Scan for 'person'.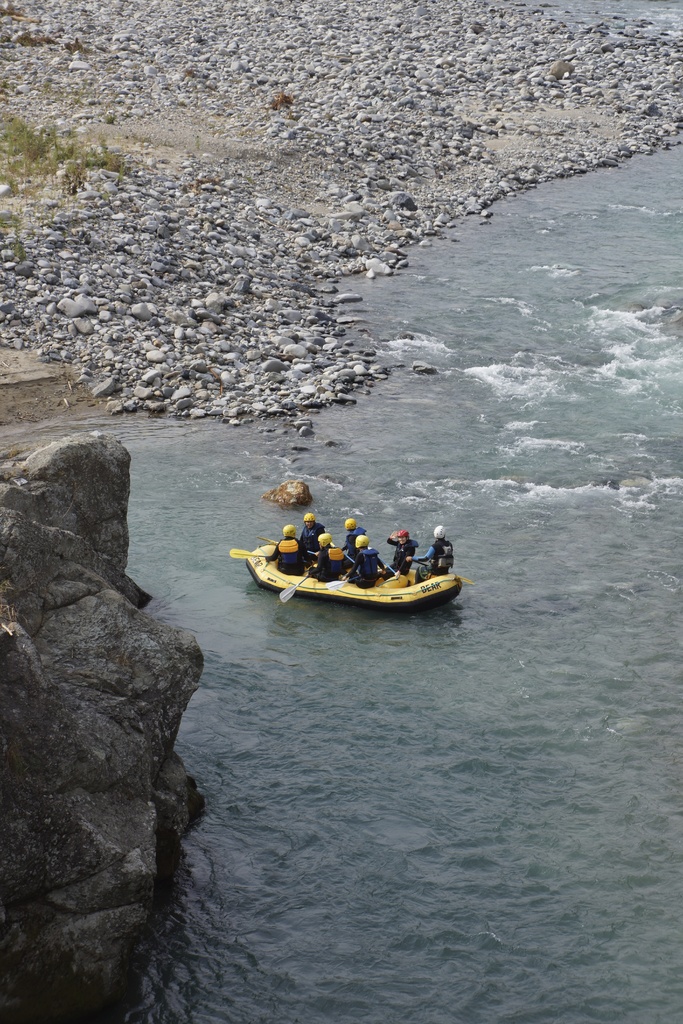
Scan result: [x1=344, y1=527, x2=384, y2=591].
